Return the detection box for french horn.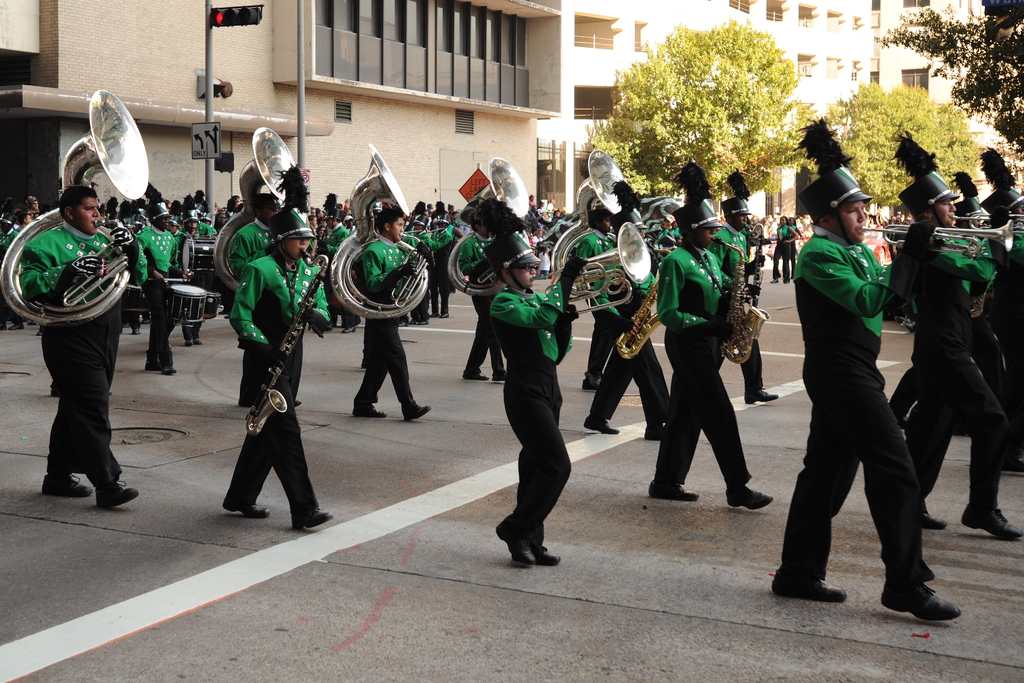
(448,156,543,302).
